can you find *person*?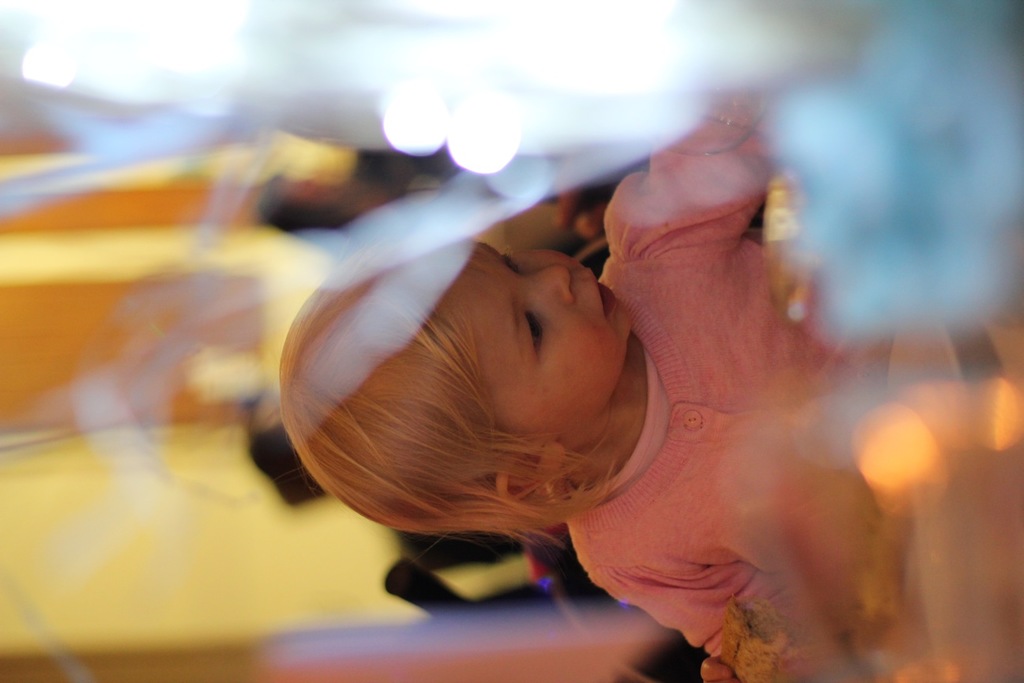
Yes, bounding box: [244,108,922,669].
